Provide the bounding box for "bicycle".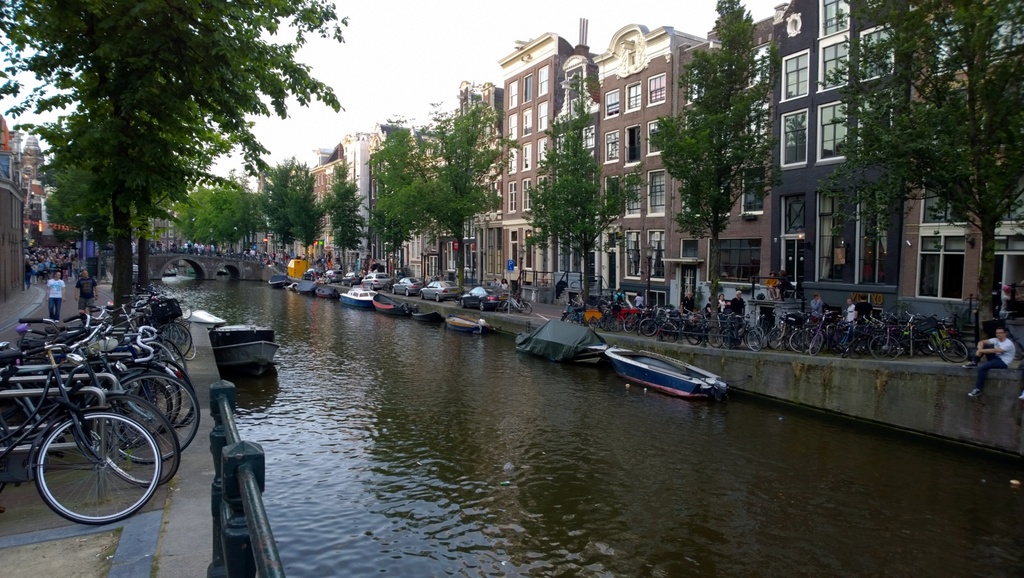
<bbox>760, 312, 795, 349</bbox>.
